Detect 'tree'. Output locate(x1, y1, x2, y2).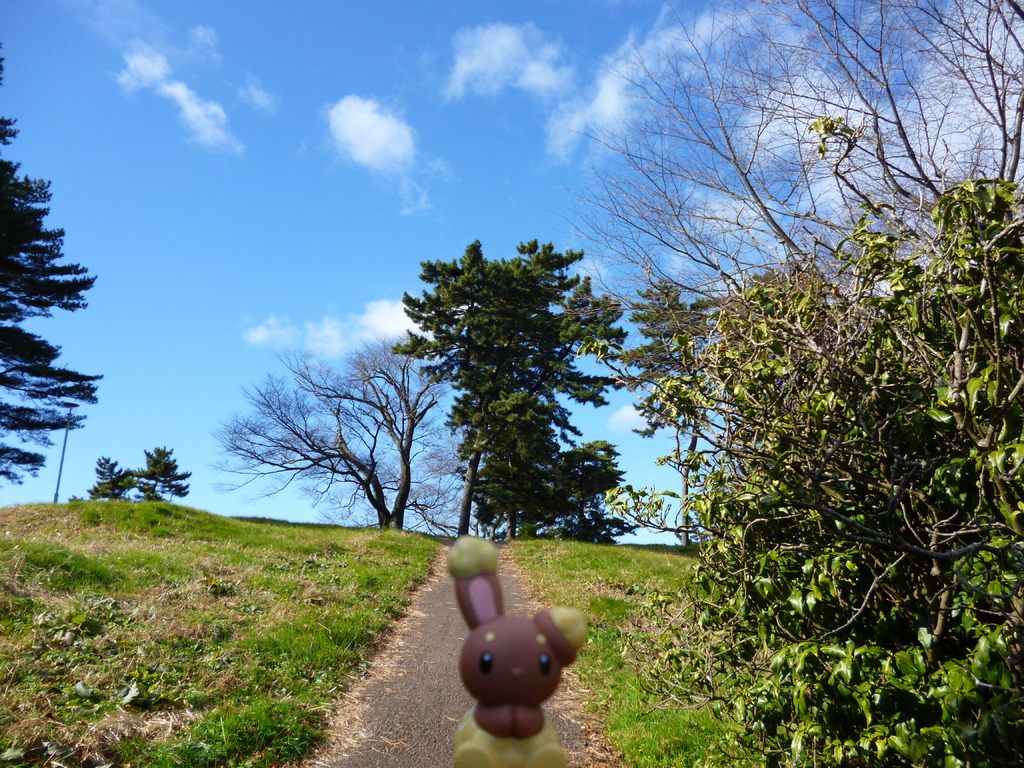
locate(129, 444, 193, 502).
